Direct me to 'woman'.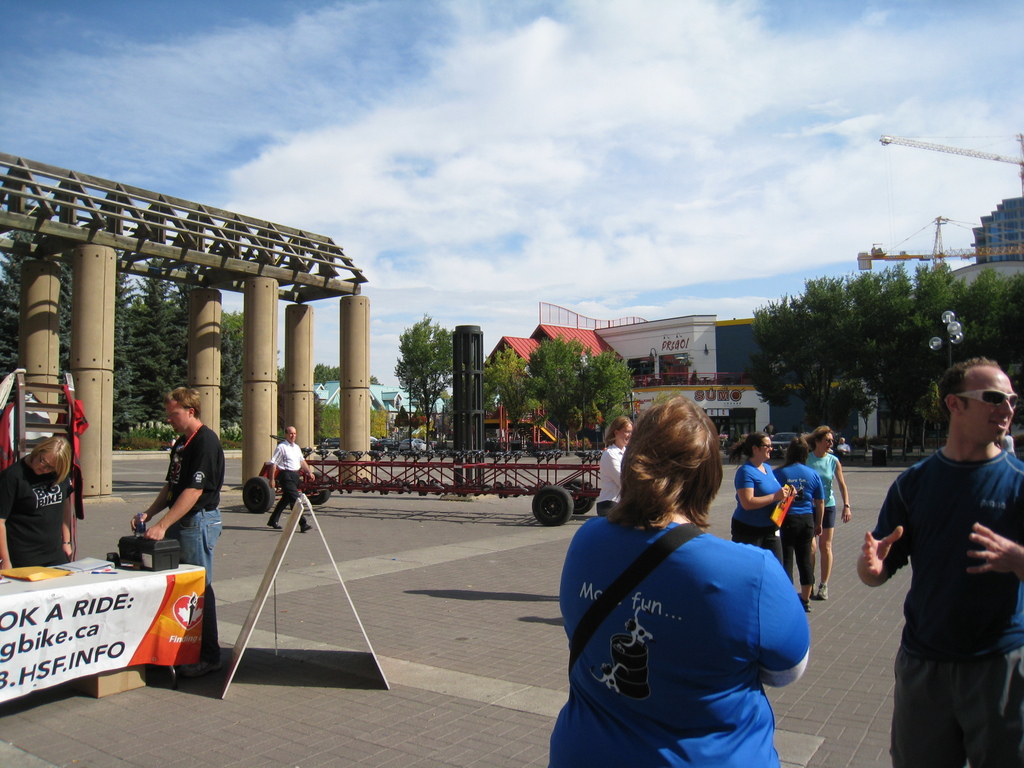
Direction: left=773, top=436, right=825, bottom=616.
